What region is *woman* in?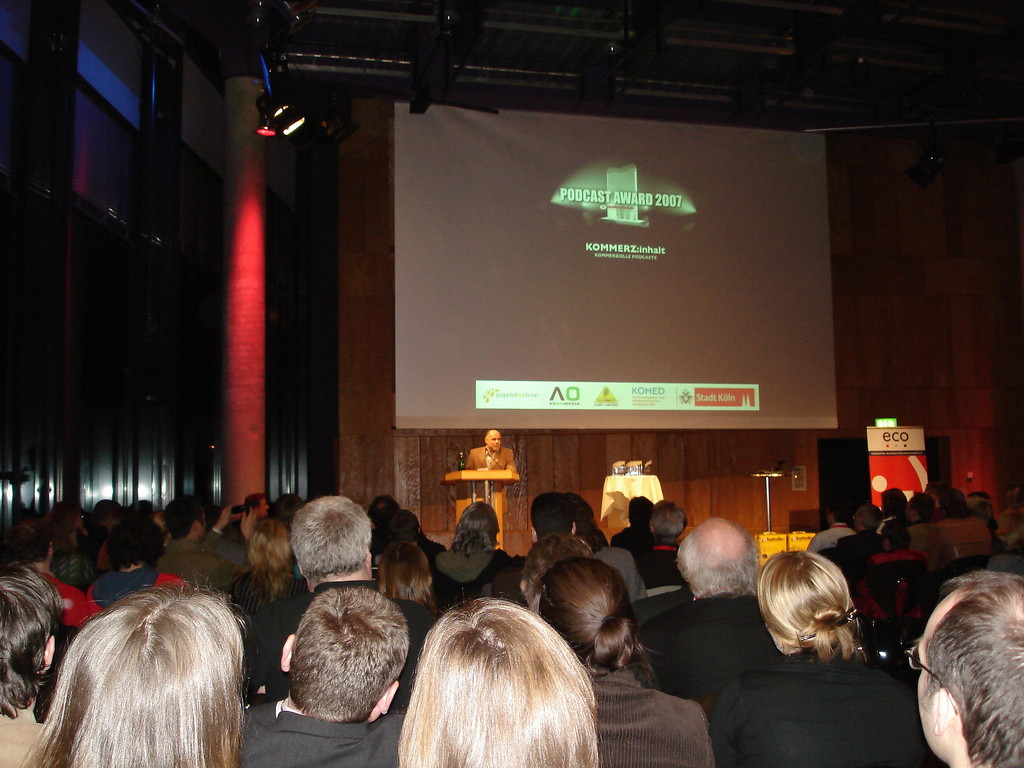
<region>20, 586, 250, 767</region>.
